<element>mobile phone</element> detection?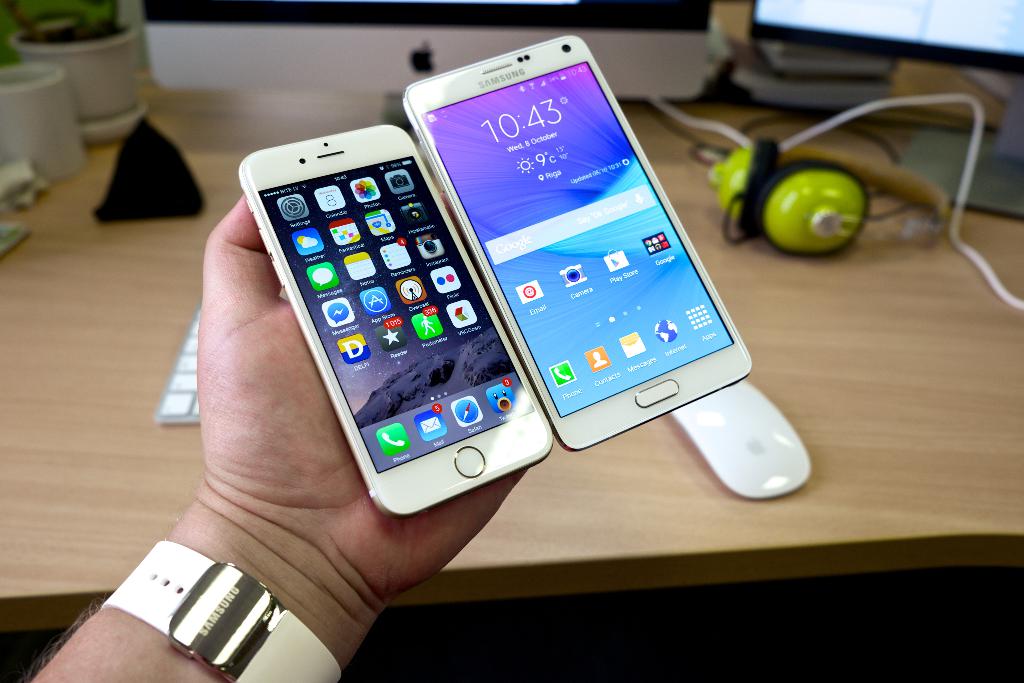
BBox(403, 37, 753, 450)
